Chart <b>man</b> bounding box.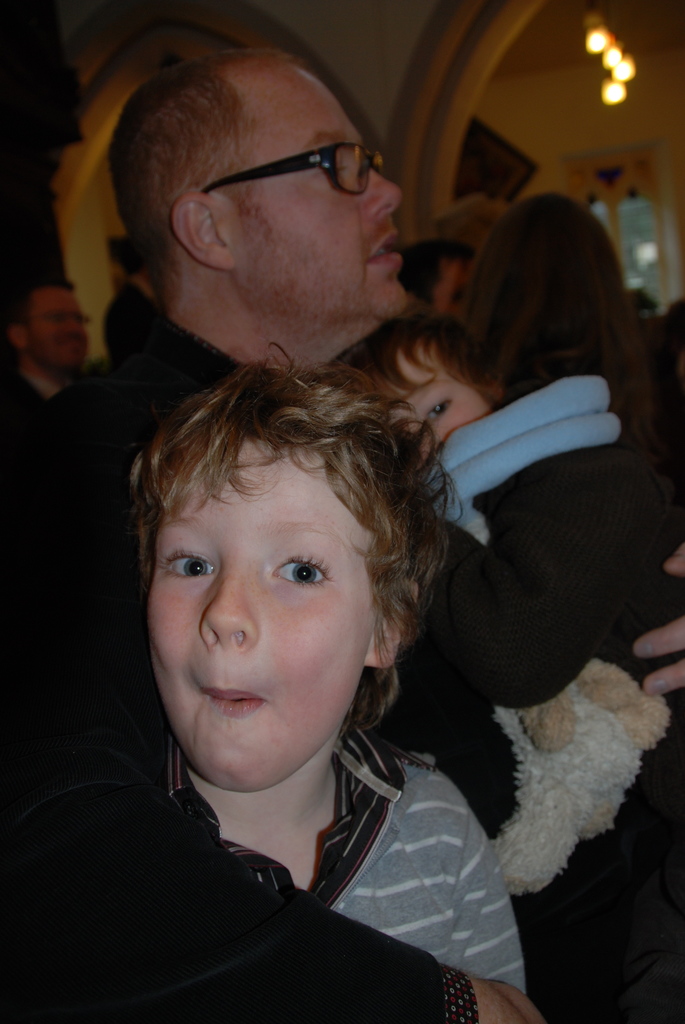
Charted: 0 46 665 1023.
